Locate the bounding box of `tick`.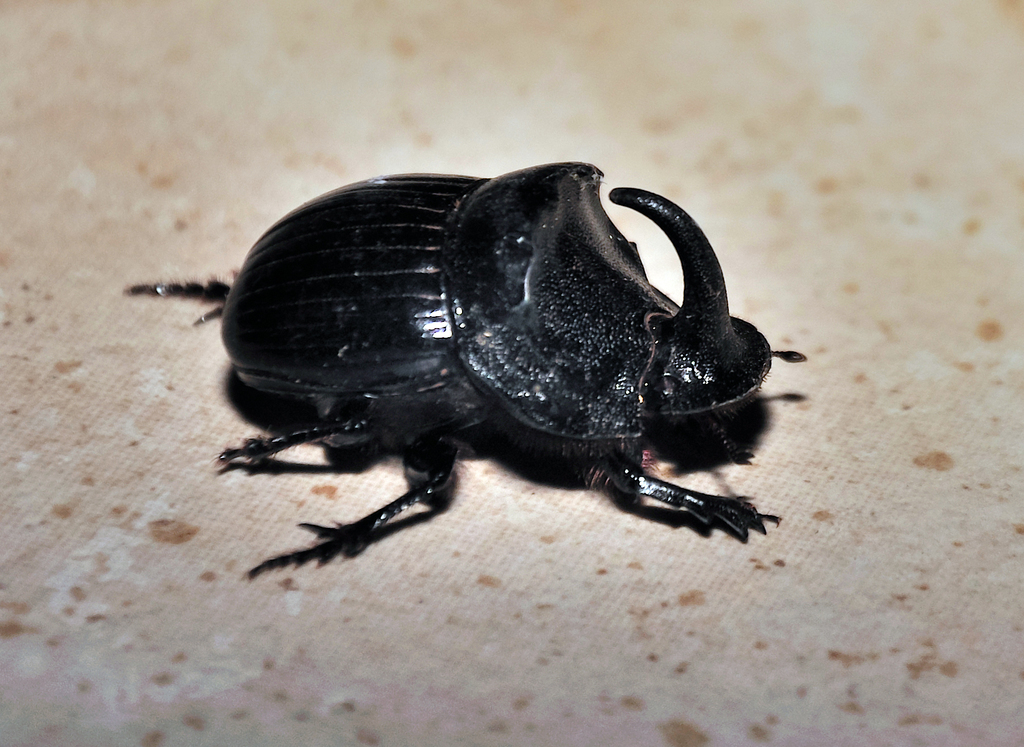
Bounding box: locate(122, 157, 806, 582).
